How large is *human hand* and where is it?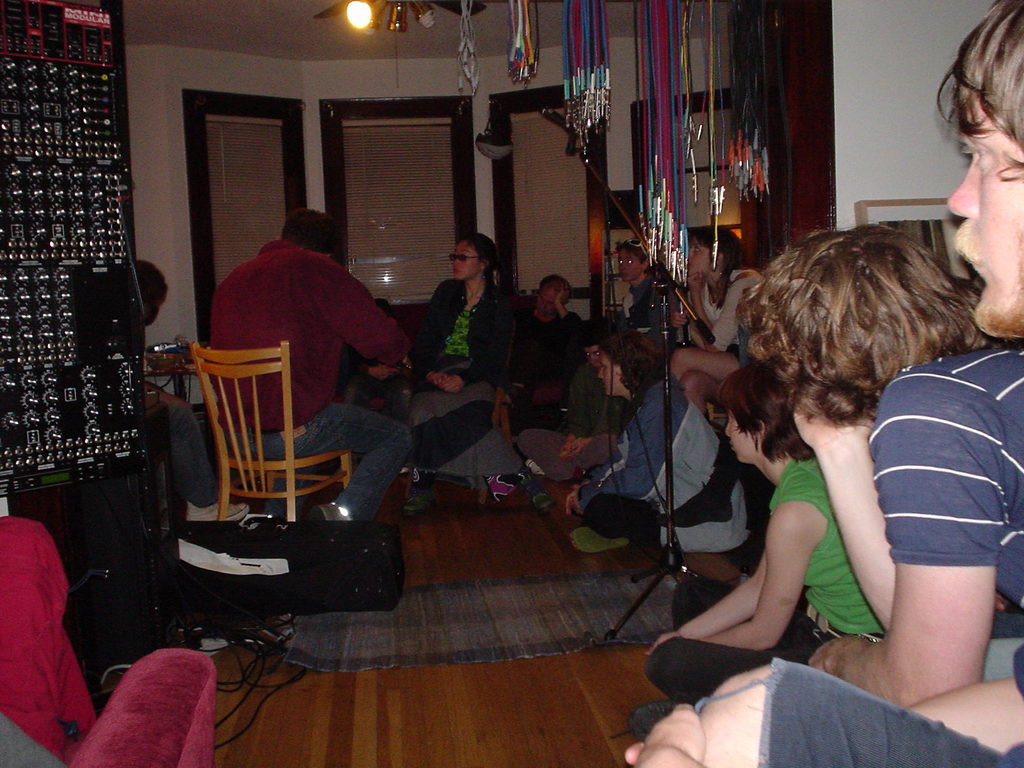
Bounding box: 566 491 579 519.
